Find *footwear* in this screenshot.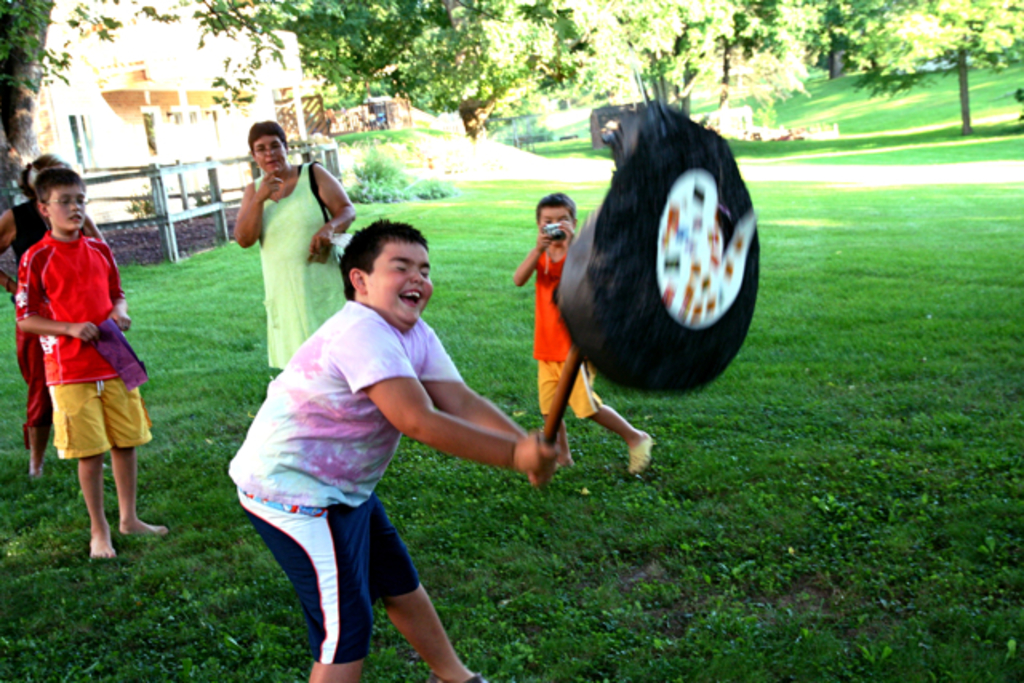
The bounding box for *footwear* is [429,672,486,681].
